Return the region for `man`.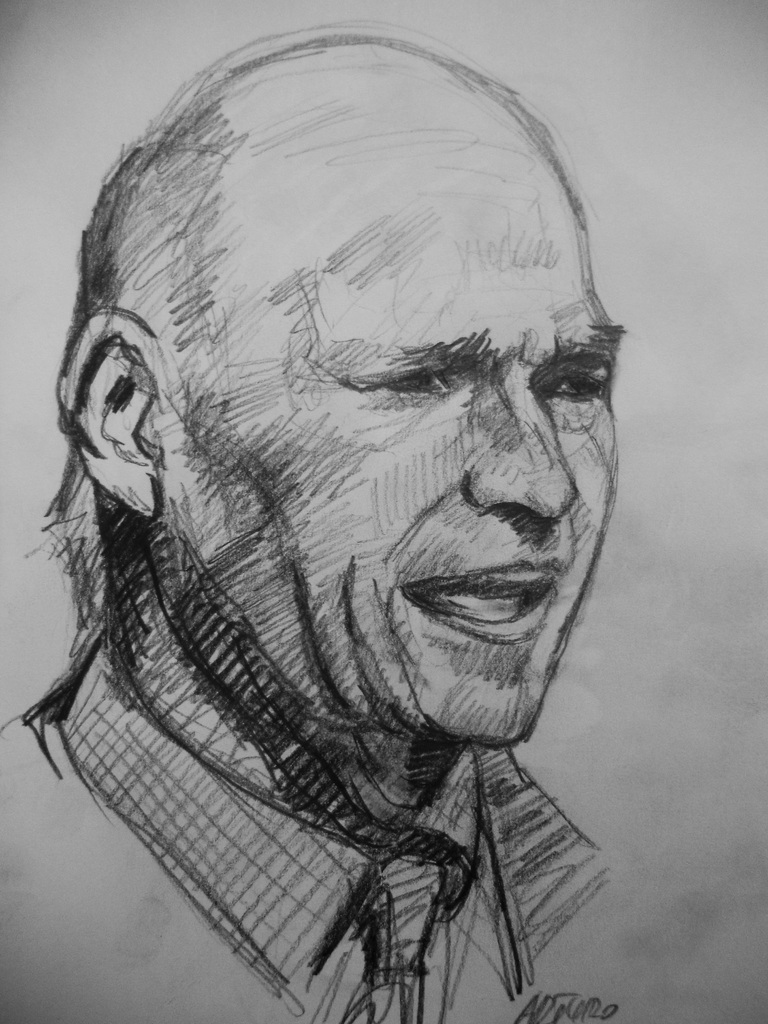
(7, 47, 697, 995).
